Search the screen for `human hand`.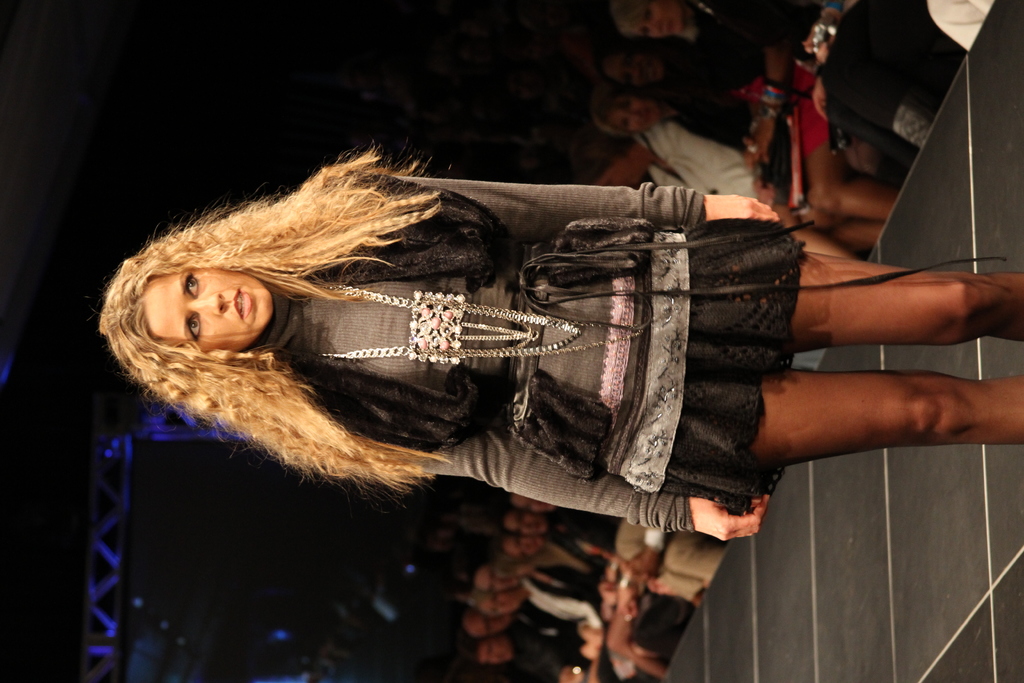
Found at rect(801, 15, 835, 68).
